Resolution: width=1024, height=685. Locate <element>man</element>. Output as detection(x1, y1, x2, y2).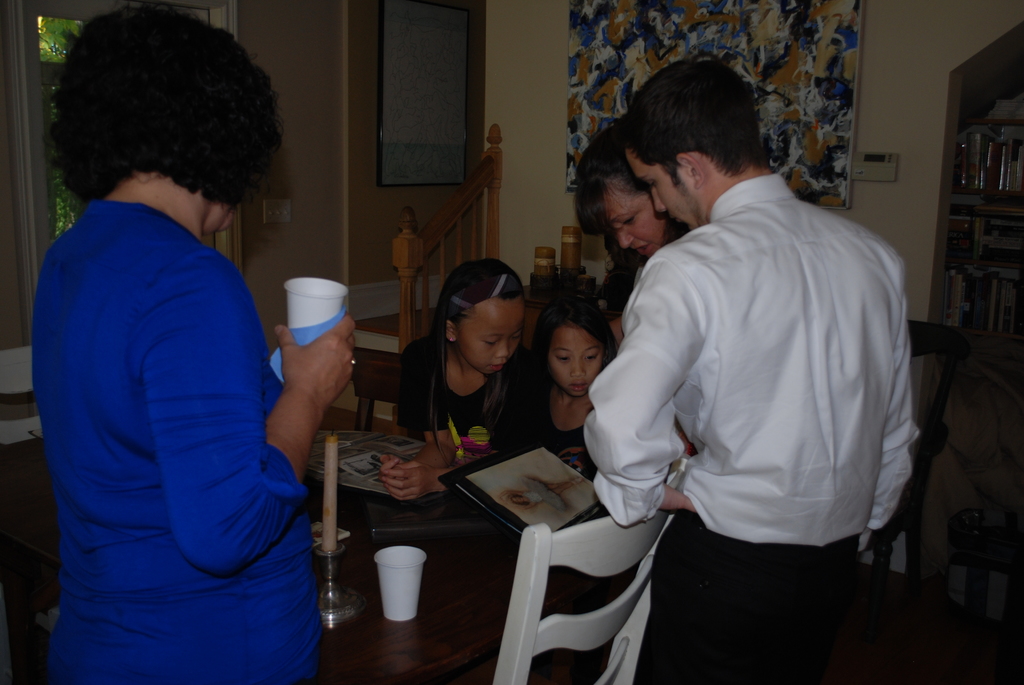
detection(575, 48, 926, 684).
